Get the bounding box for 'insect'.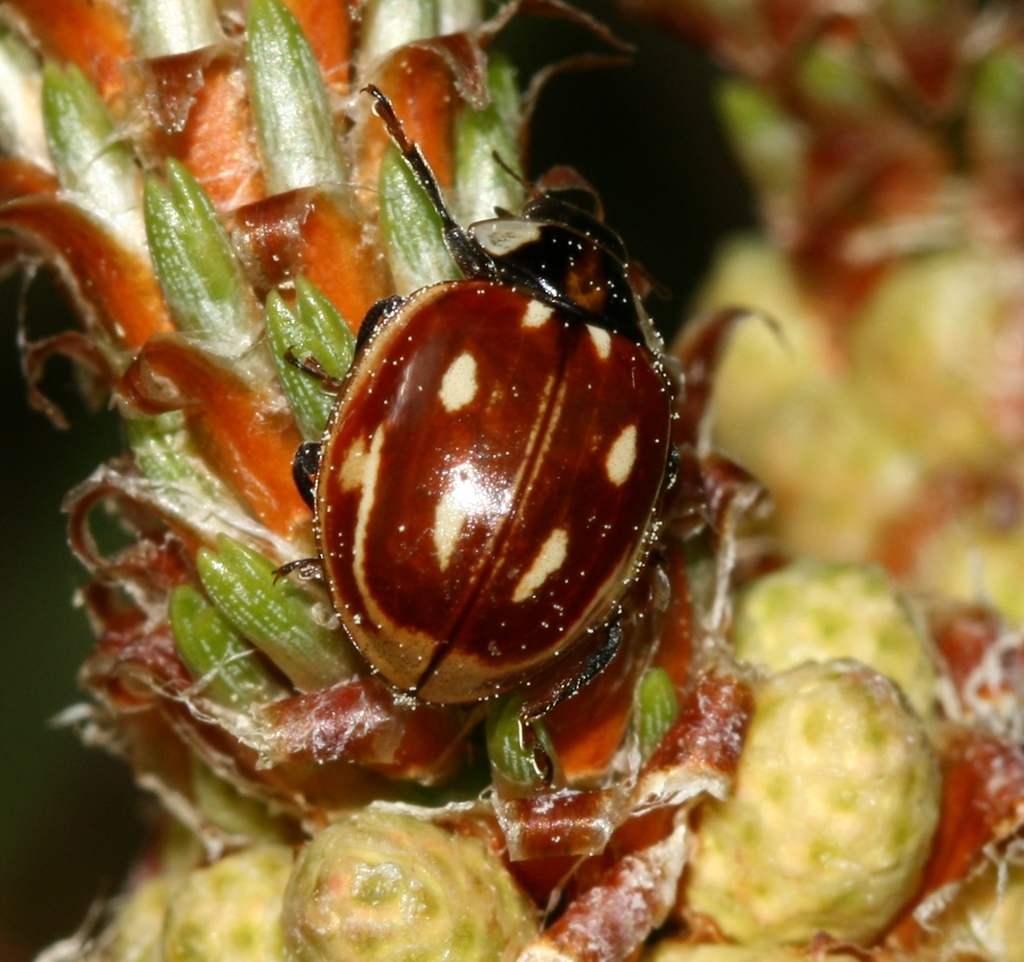
region(256, 69, 688, 765).
